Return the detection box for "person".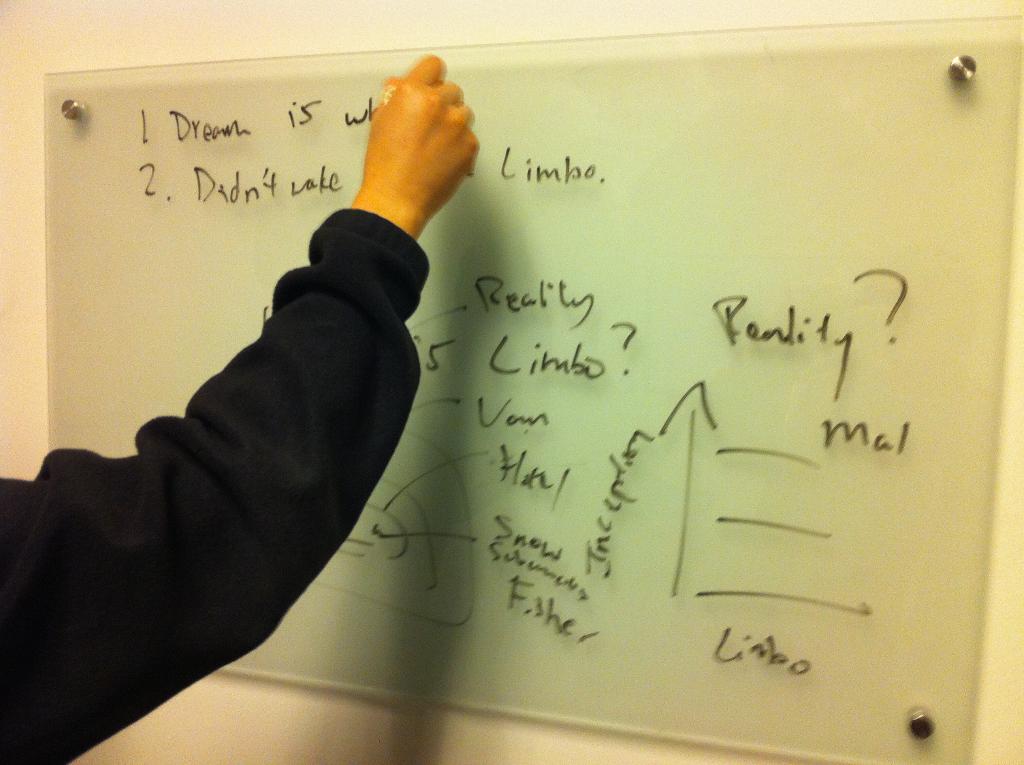
x1=30, y1=76, x2=556, y2=742.
